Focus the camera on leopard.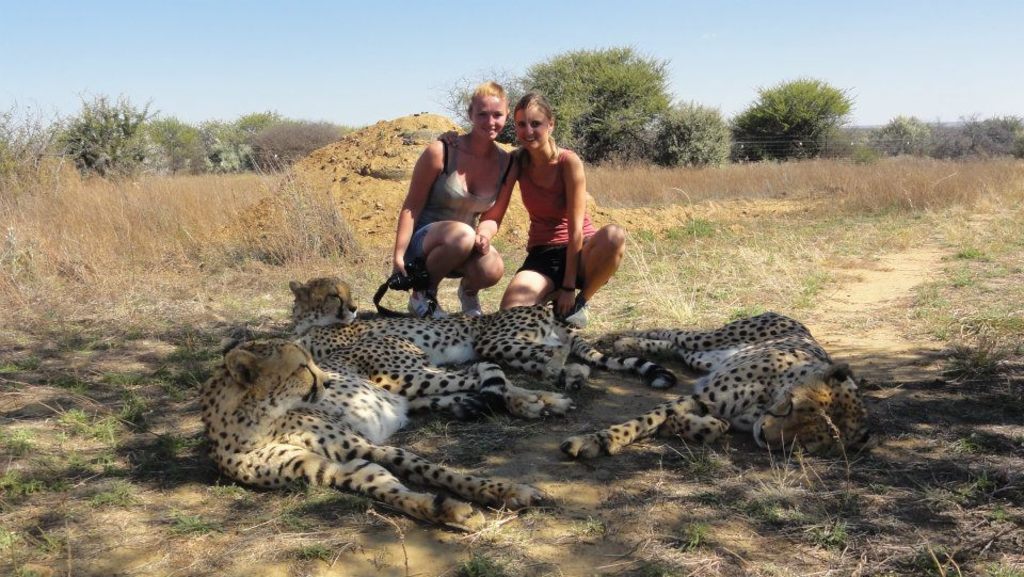
Focus region: l=283, t=276, r=678, b=387.
